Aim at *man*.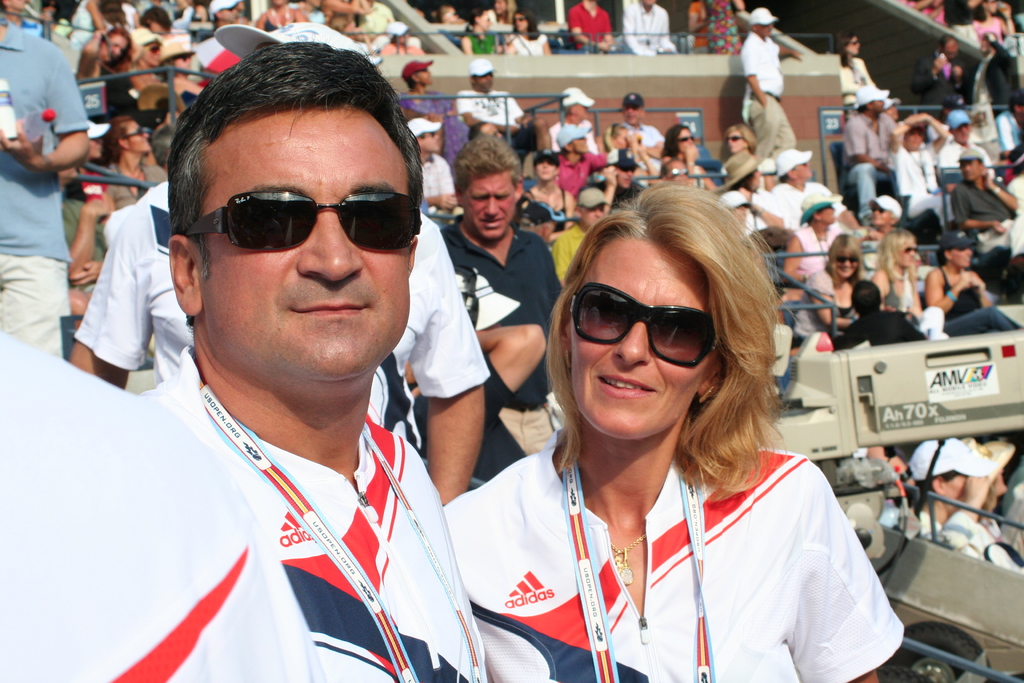
Aimed at {"left": 841, "top": 84, "right": 900, "bottom": 219}.
